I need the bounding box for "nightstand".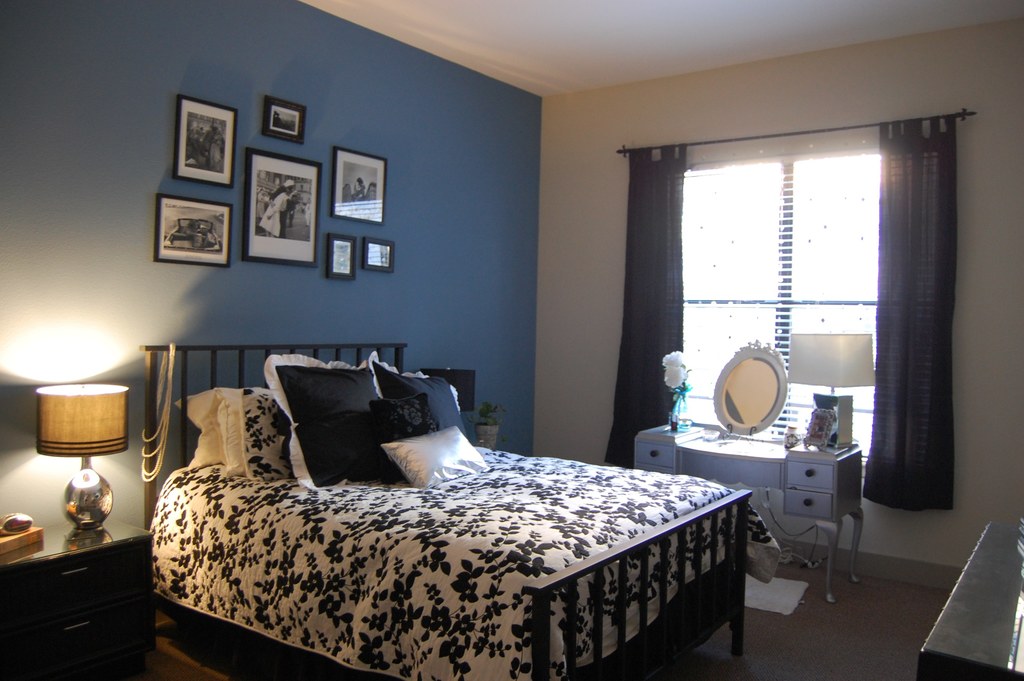
Here it is: <box>632,418,868,605</box>.
